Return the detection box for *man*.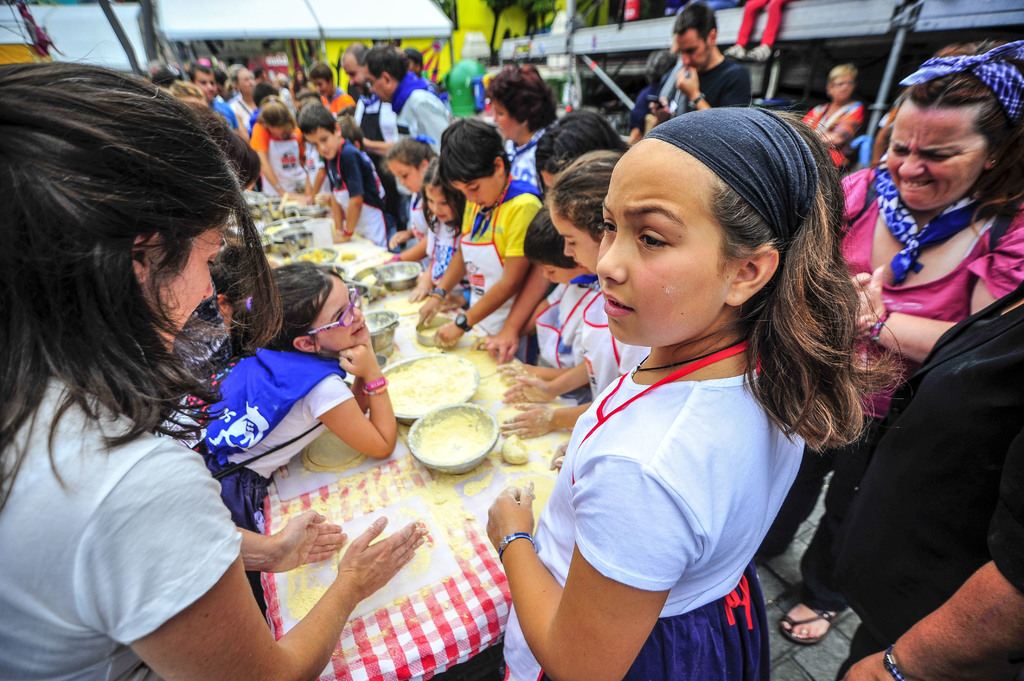
(left=355, top=43, right=452, bottom=154).
